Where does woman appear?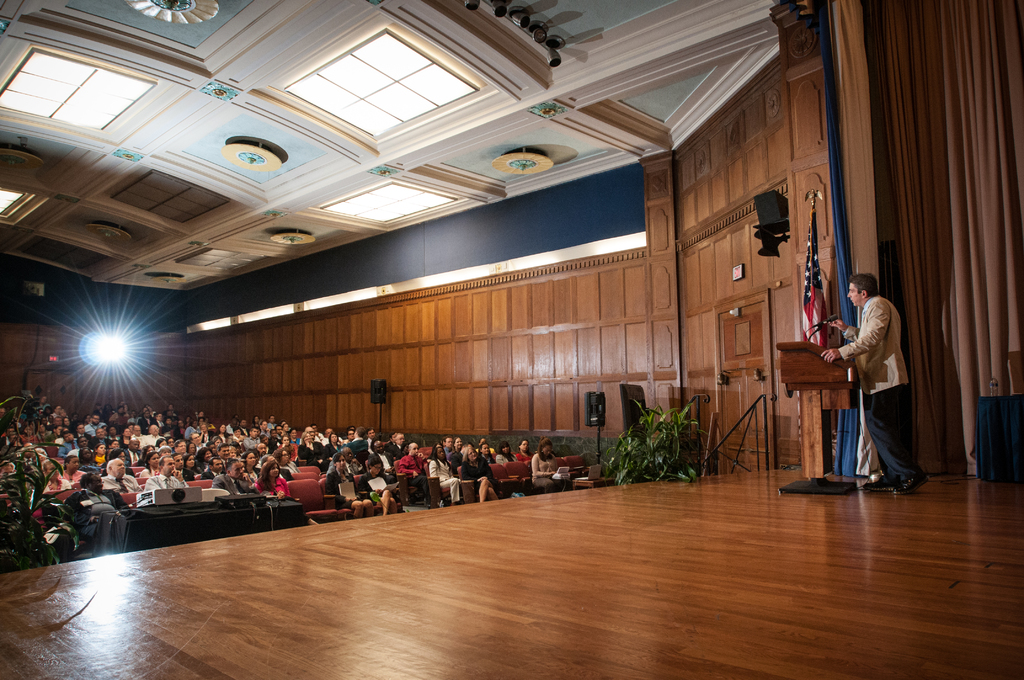
Appears at bbox(257, 458, 295, 504).
